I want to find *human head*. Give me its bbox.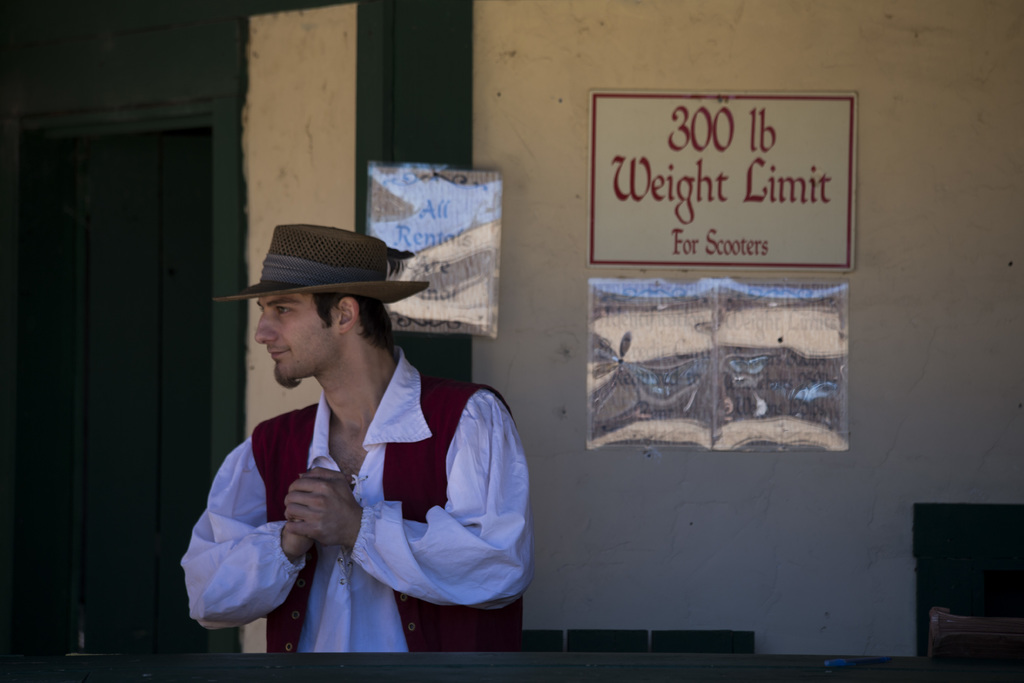
<box>216,228,405,395</box>.
